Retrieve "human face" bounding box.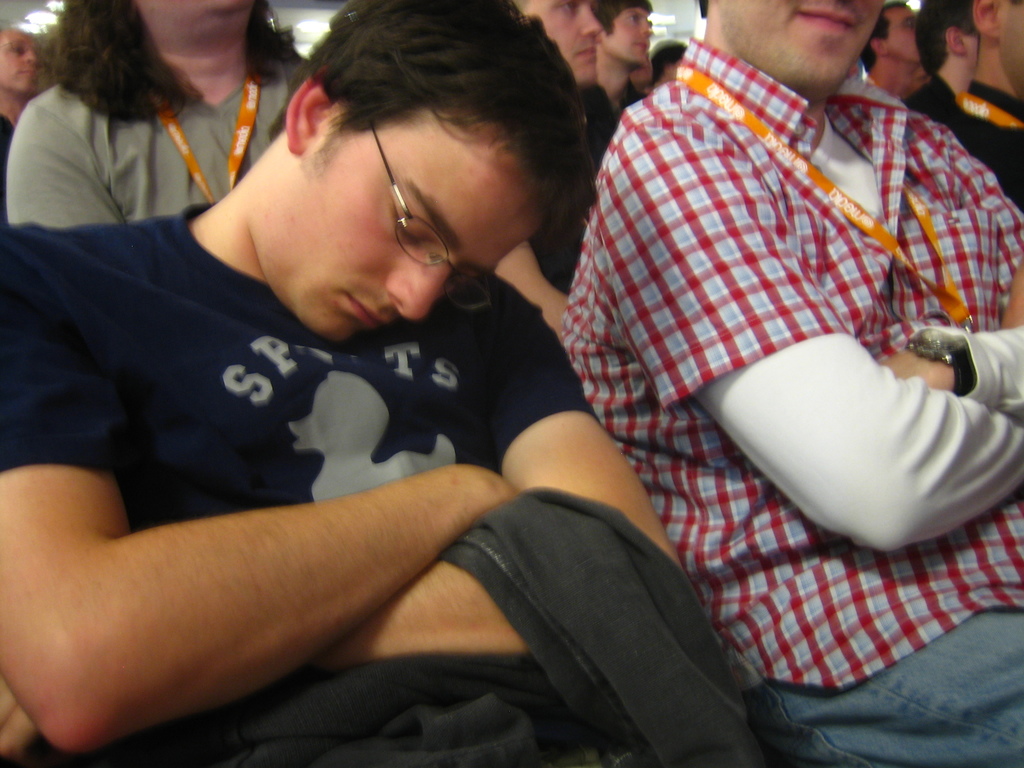
Bounding box: [1003,0,1023,93].
